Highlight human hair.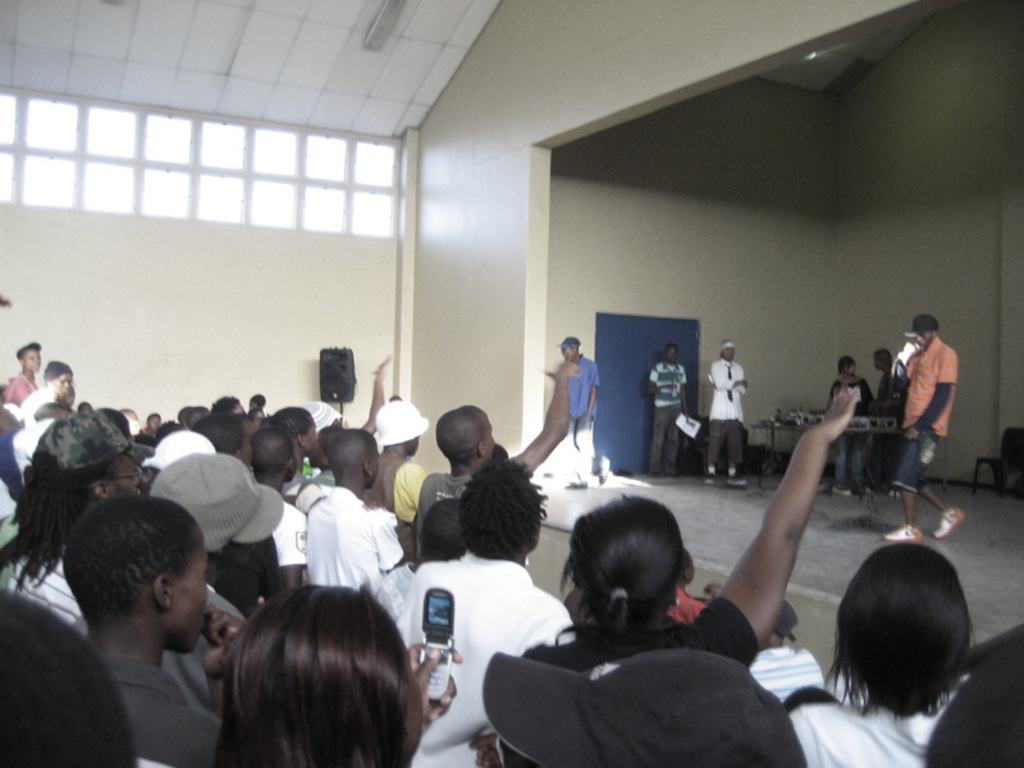
Highlighted region: crop(466, 447, 545, 556).
